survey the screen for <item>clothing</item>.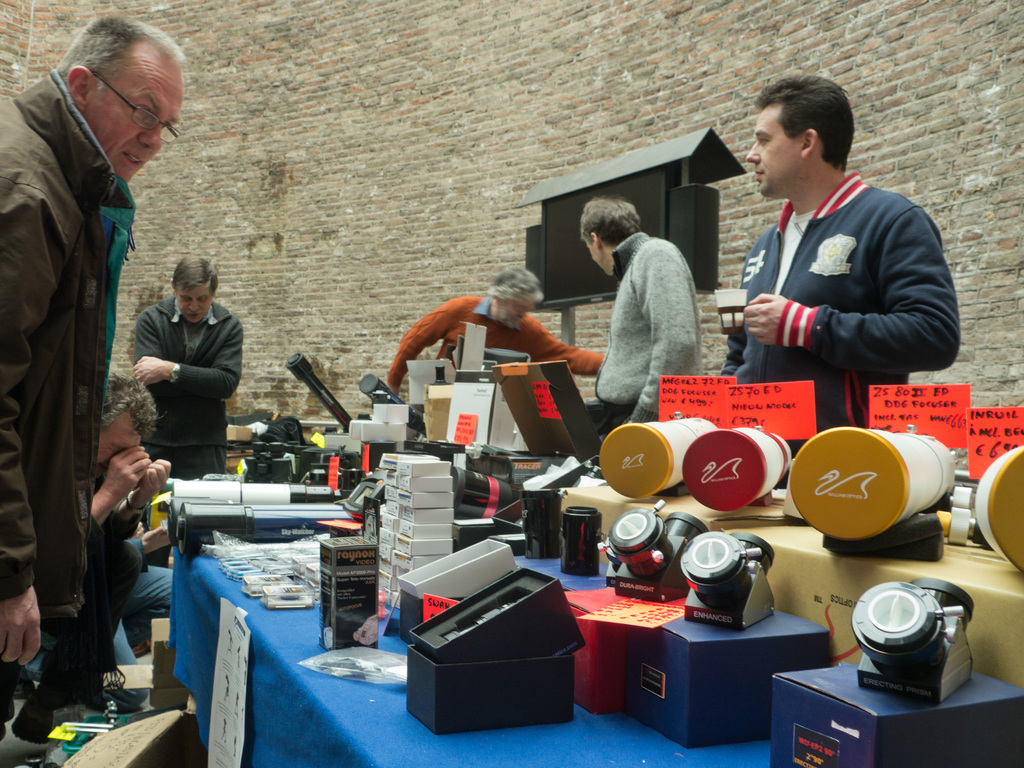
Survey found: bbox=(131, 563, 173, 617).
